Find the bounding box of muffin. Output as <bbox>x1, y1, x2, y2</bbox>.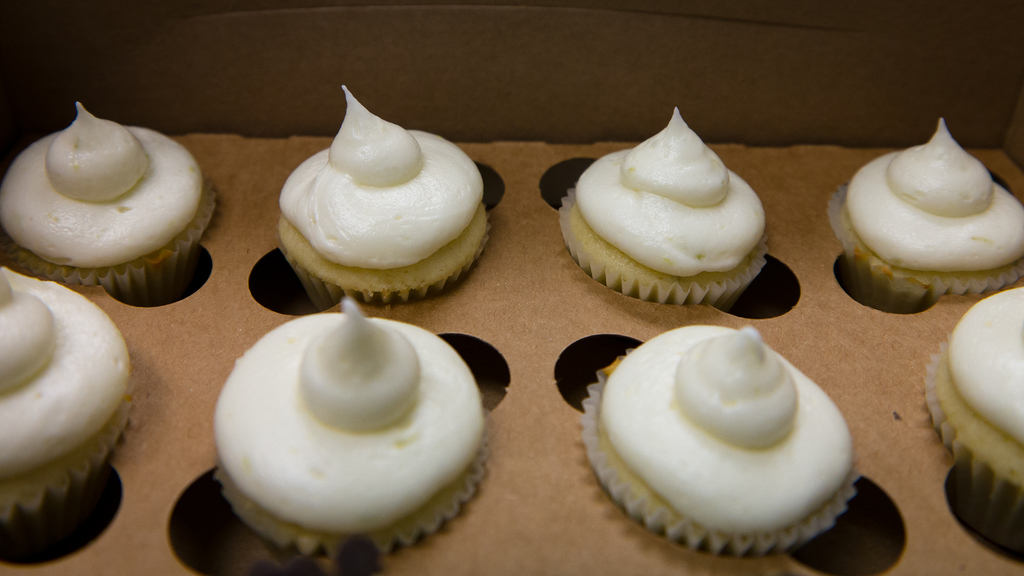
<bbox>579, 324, 863, 561</bbox>.
